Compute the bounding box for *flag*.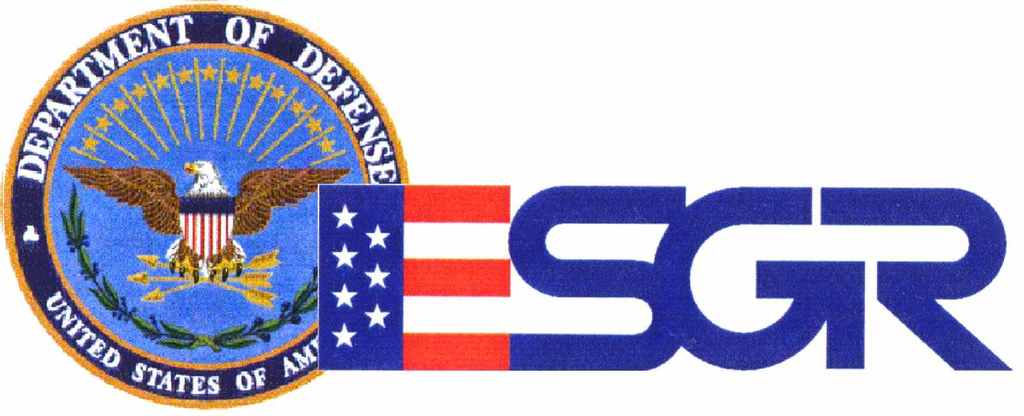
319:186:515:372.
